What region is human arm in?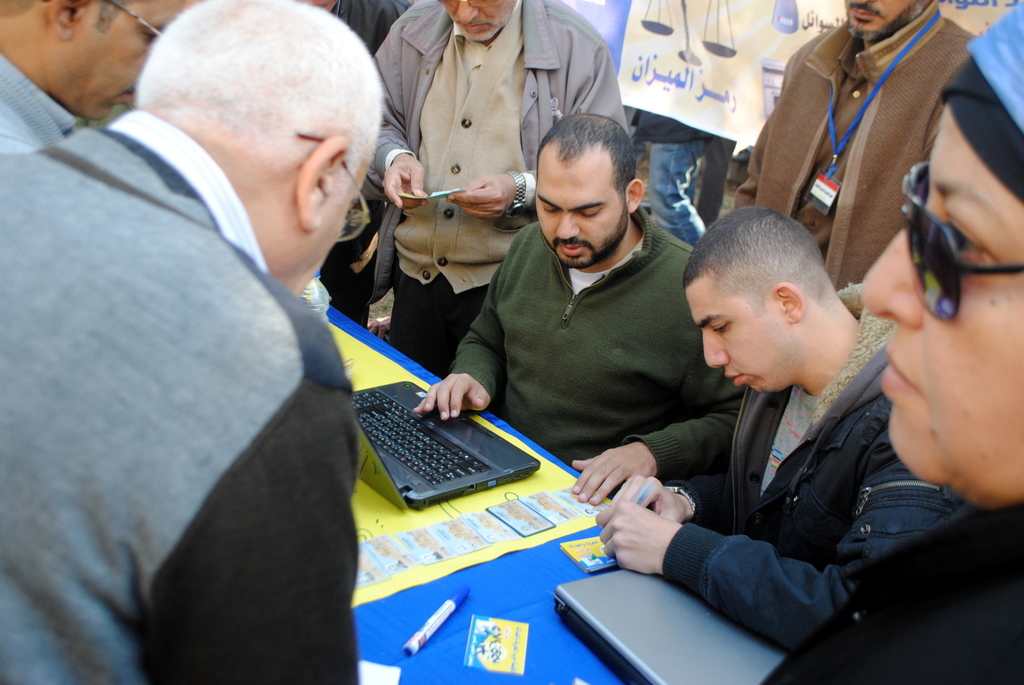
detection(141, 377, 359, 684).
